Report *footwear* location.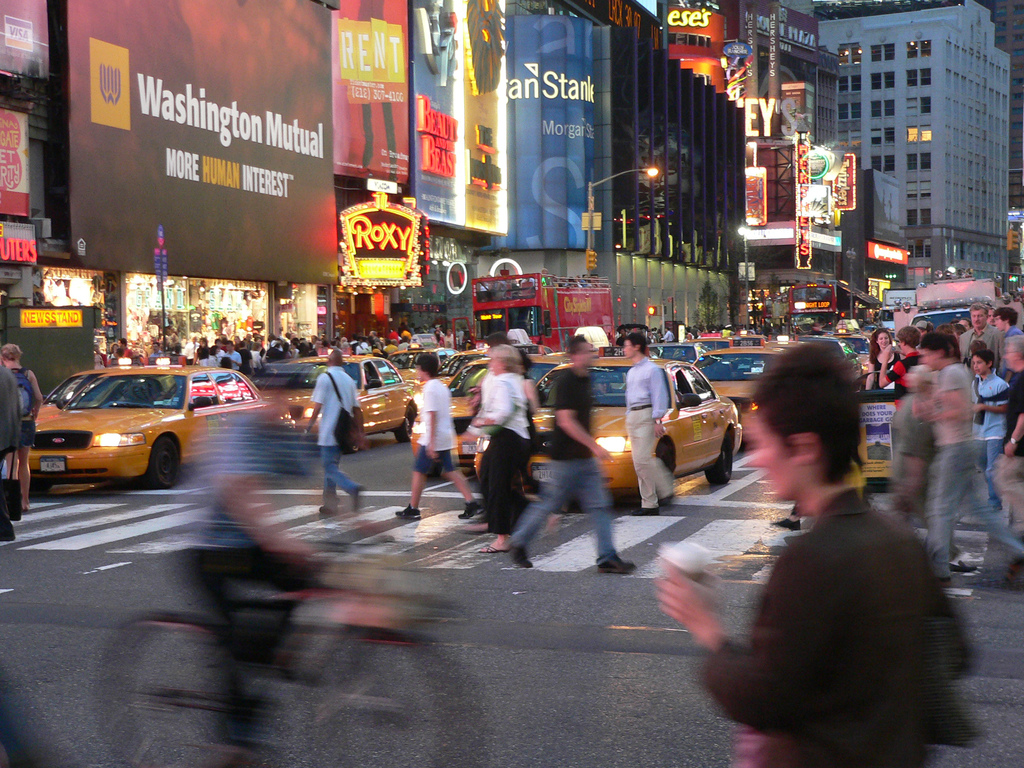
Report: (316, 504, 340, 516).
